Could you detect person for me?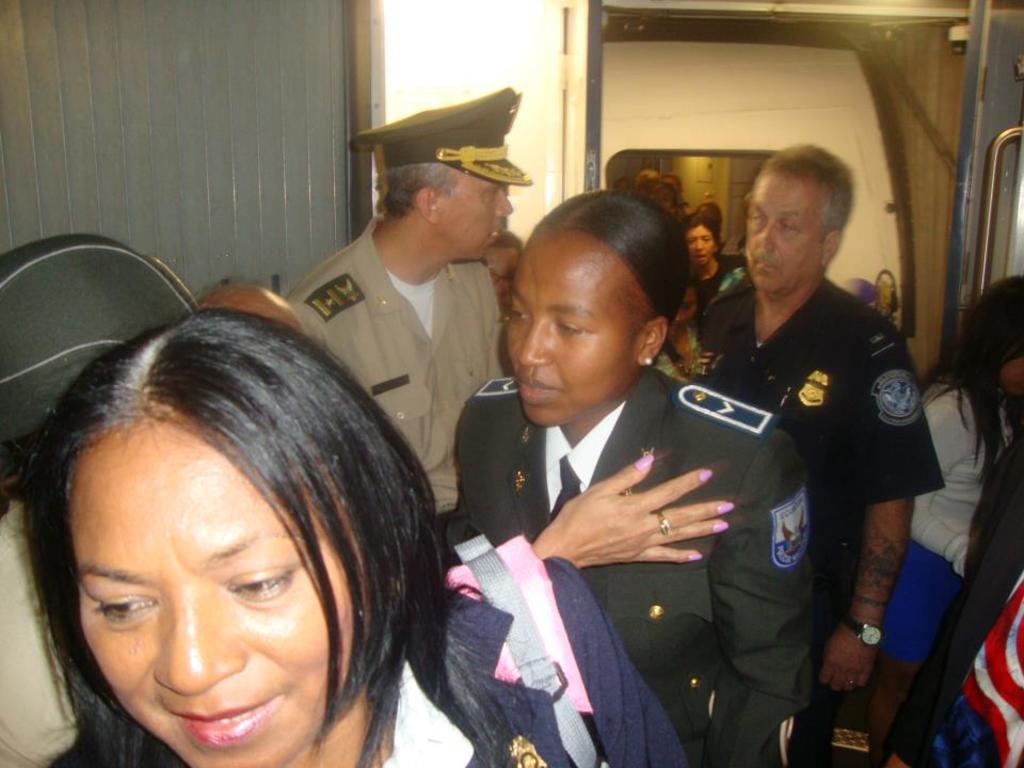
Detection result: [left=415, top=182, right=767, bottom=739].
